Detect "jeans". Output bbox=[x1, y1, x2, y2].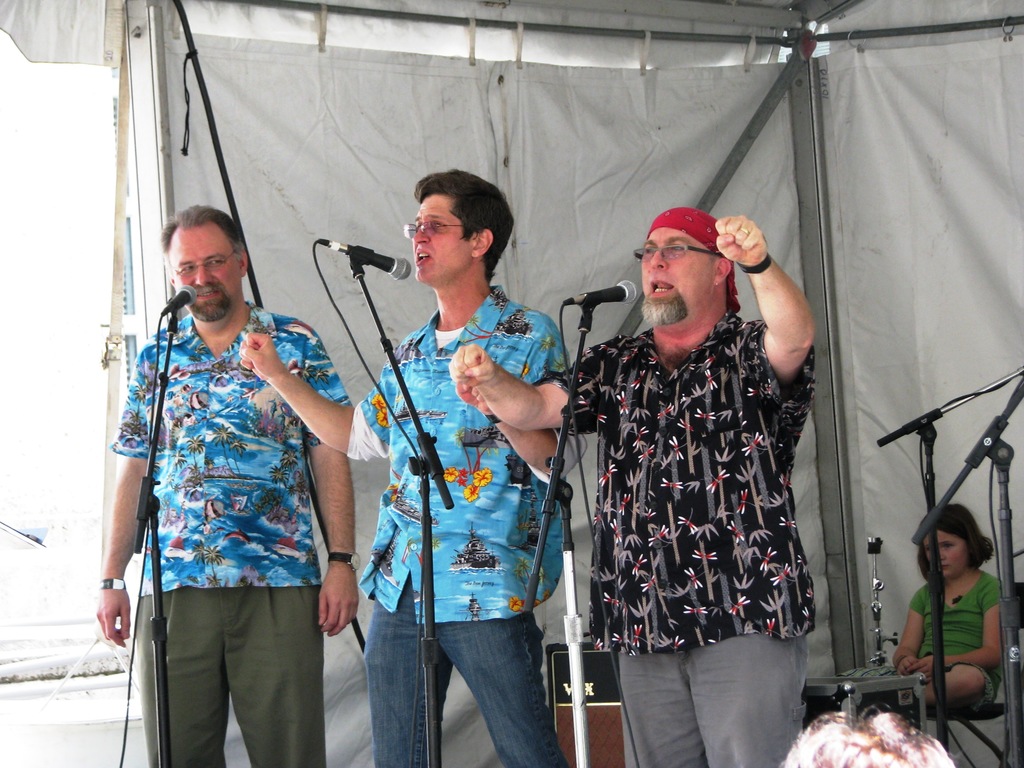
bbox=[138, 588, 335, 767].
